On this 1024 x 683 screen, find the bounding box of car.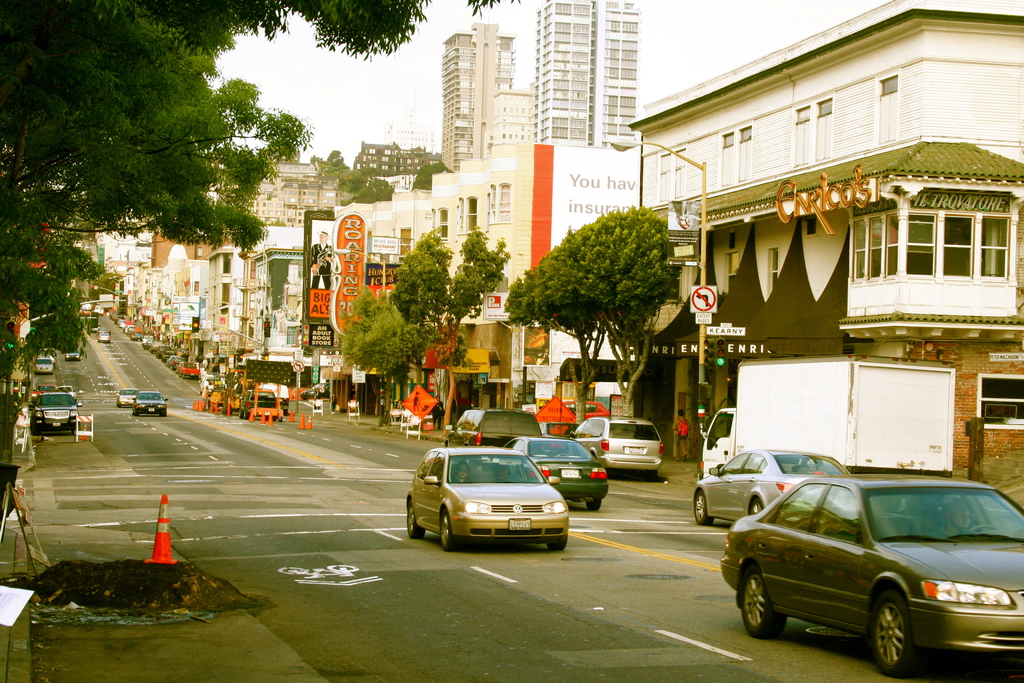
Bounding box: (left=442, top=409, right=543, bottom=446).
